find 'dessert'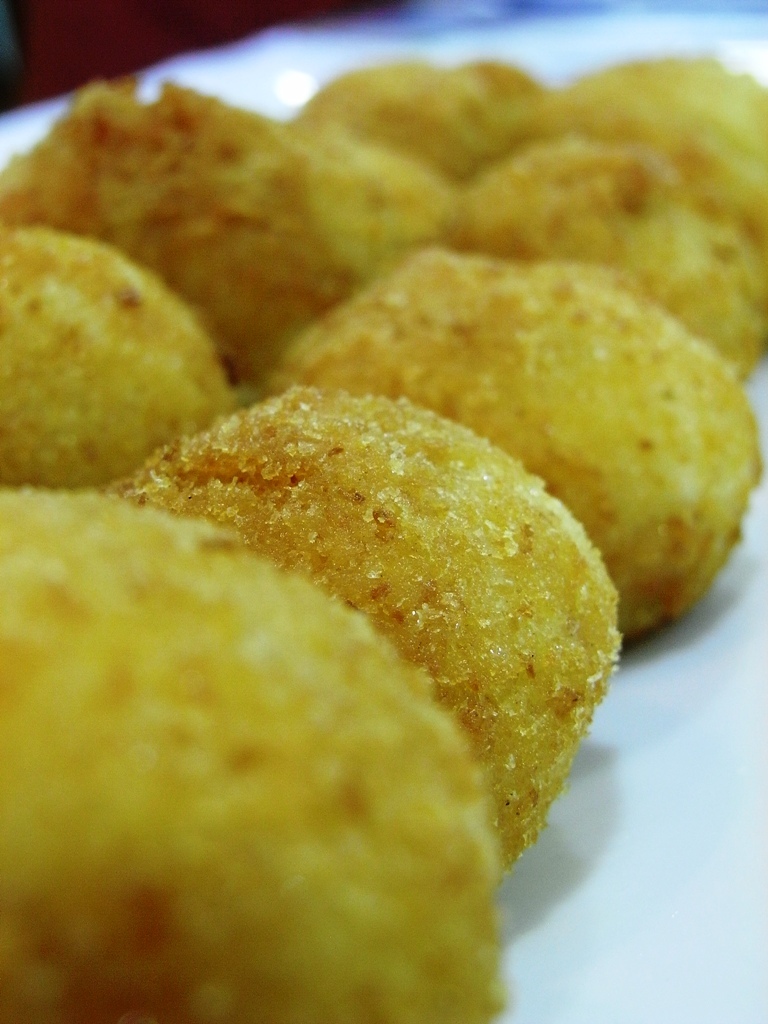
x1=496 y1=141 x2=767 y2=361
